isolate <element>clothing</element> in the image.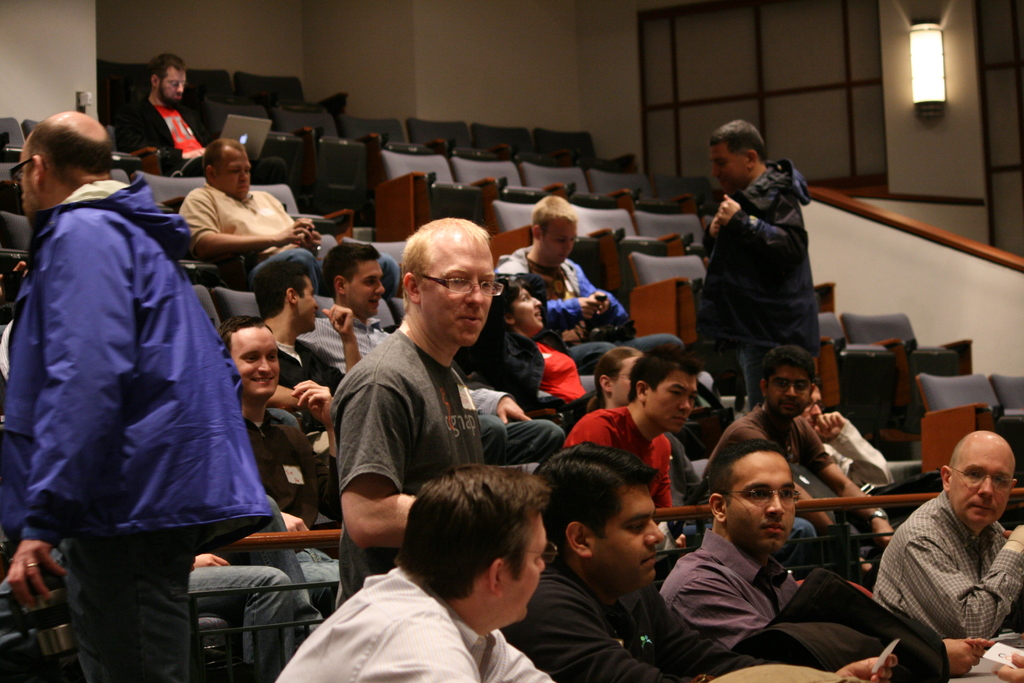
Isolated region: (x1=114, y1=90, x2=198, y2=168).
